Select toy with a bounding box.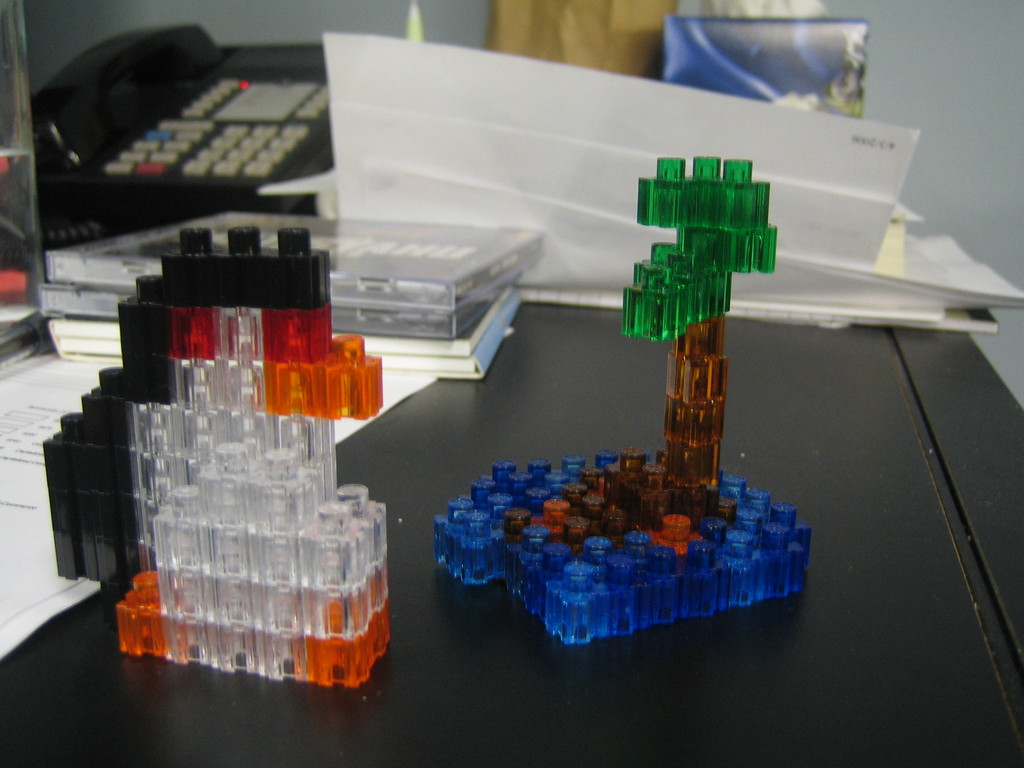
[x1=86, y1=104, x2=895, y2=675].
